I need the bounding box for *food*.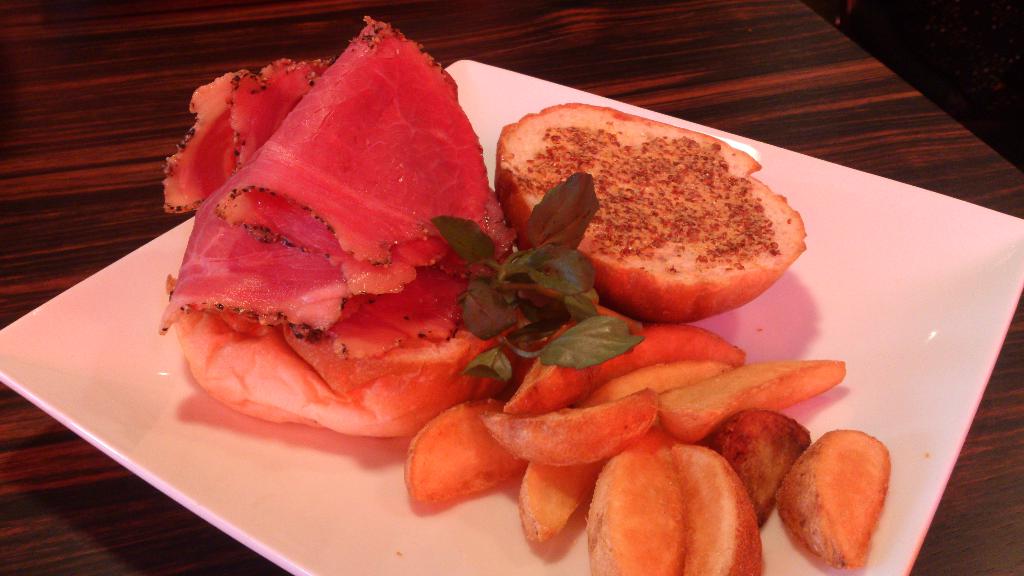
Here it is: <bbox>767, 427, 894, 564</bbox>.
